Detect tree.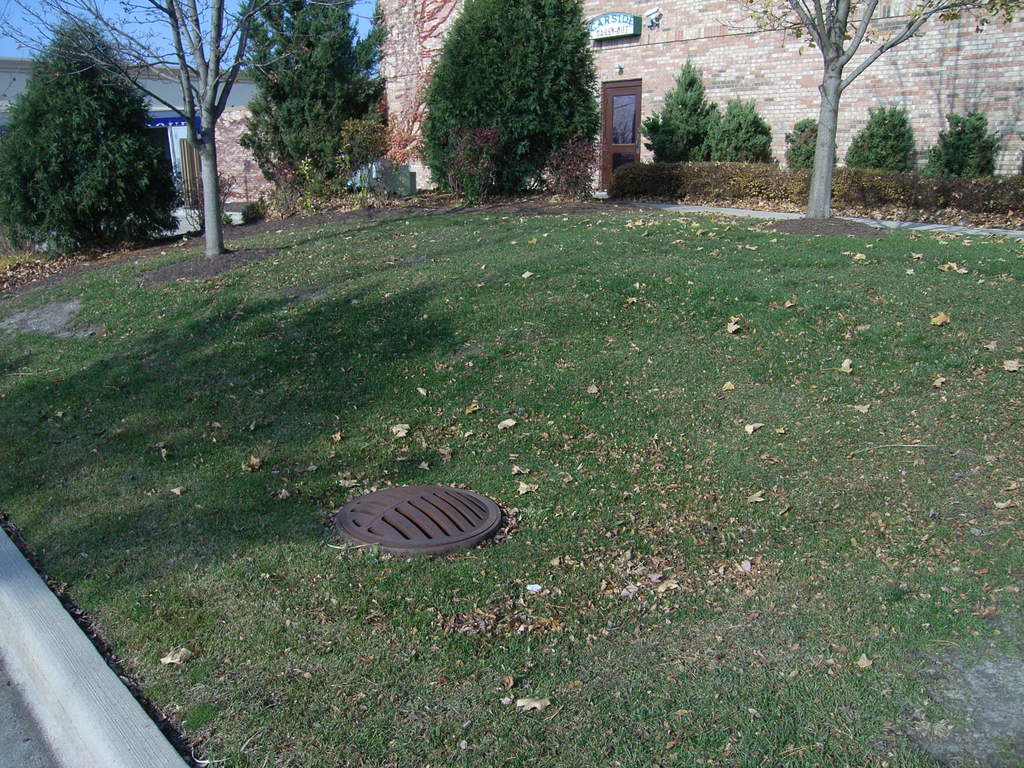
Detected at <region>235, 0, 386, 204</region>.
